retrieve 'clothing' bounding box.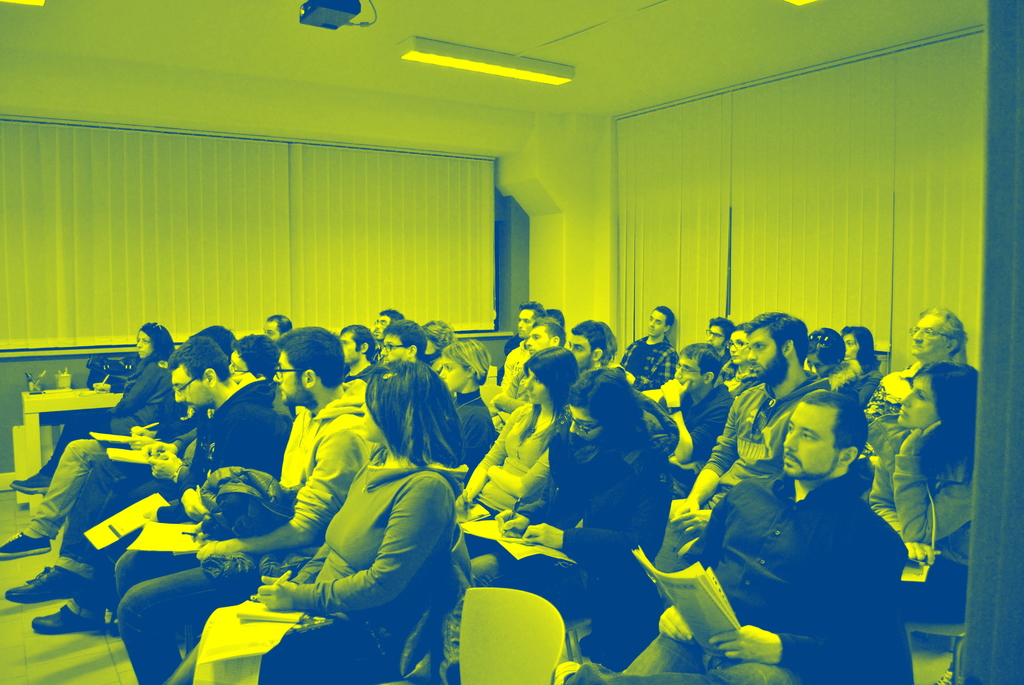
Bounding box: Rect(611, 452, 908, 684).
